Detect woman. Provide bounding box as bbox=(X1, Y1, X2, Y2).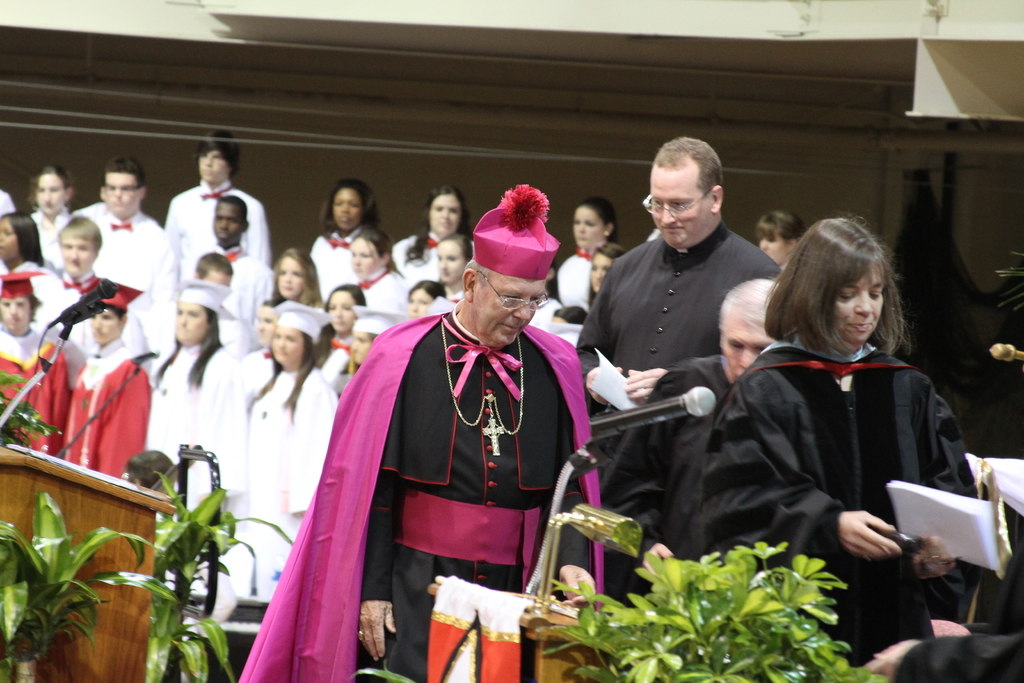
bbox=(735, 230, 947, 670).
